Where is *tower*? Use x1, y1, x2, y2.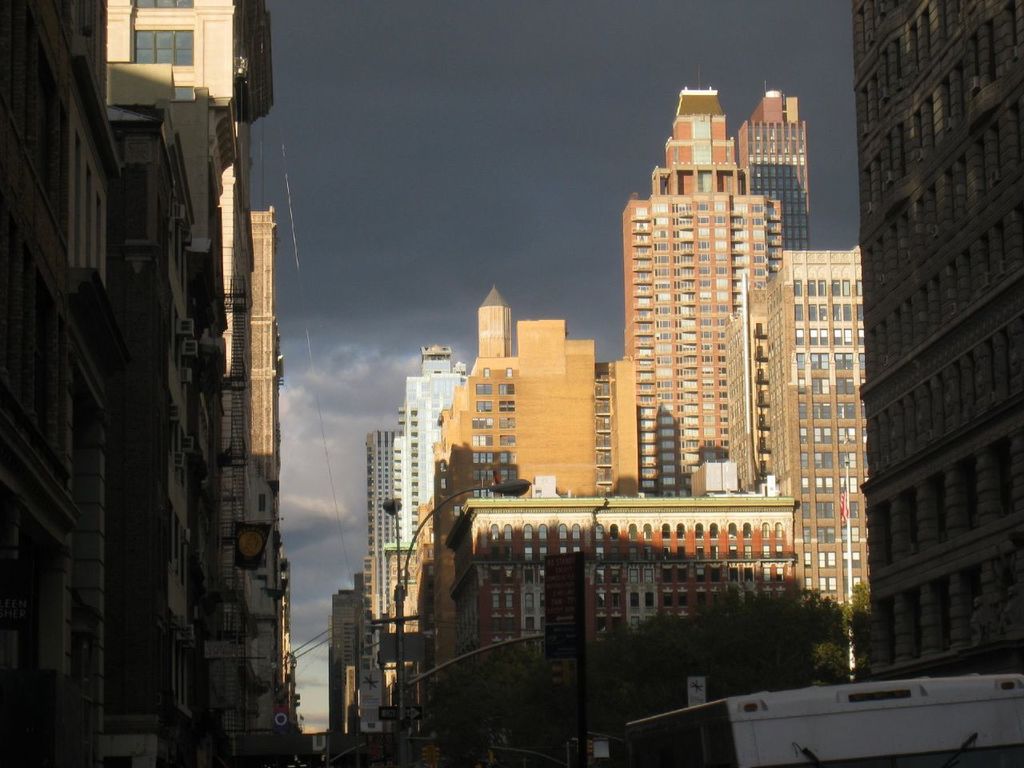
626, 82, 757, 492.
